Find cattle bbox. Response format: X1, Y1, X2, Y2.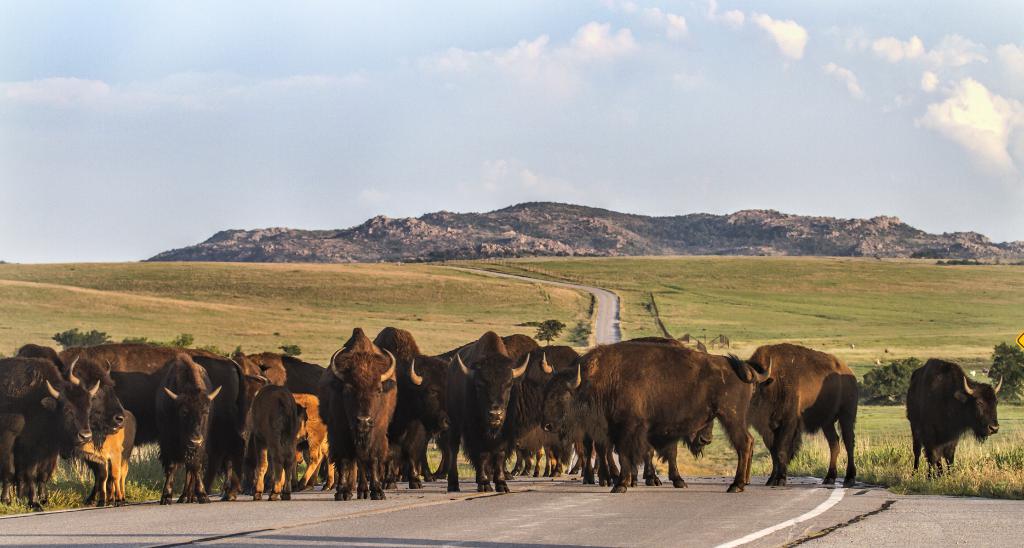
729, 337, 867, 494.
